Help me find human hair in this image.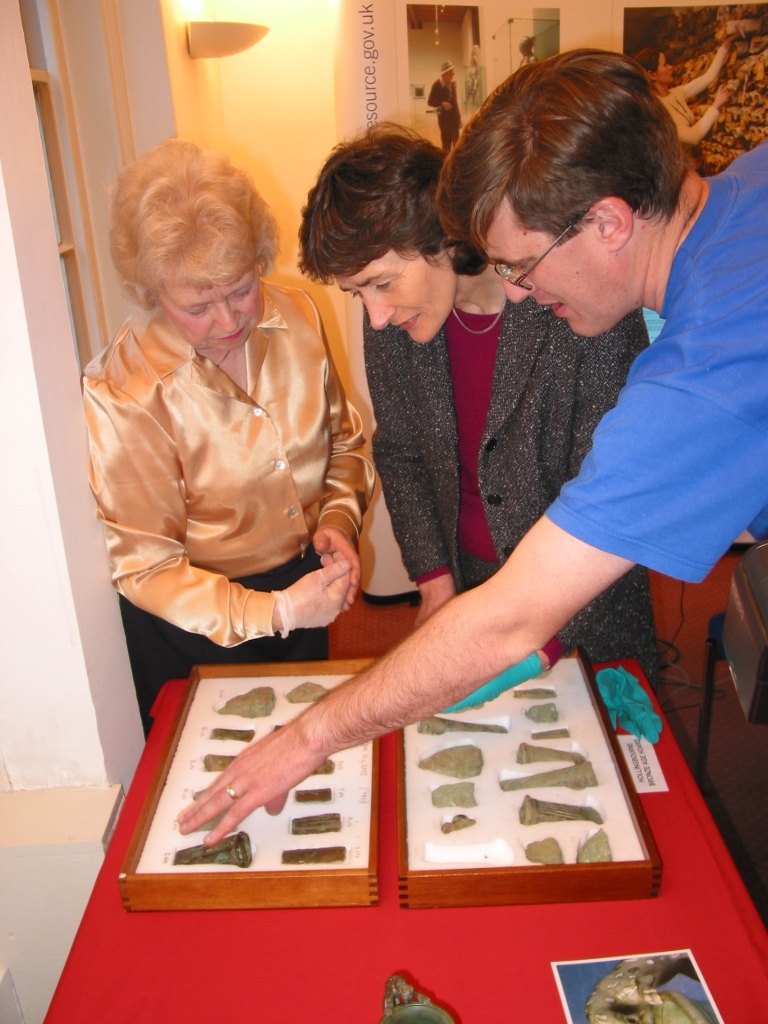
Found it: <box>440,50,708,291</box>.
